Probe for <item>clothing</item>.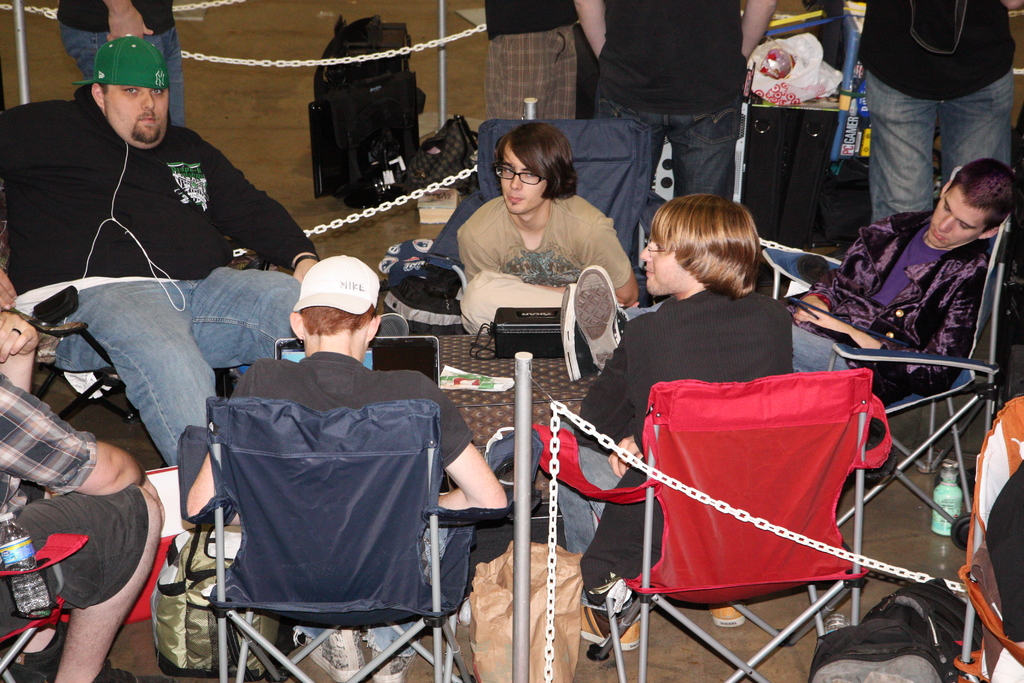
Probe result: (left=202, top=349, right=467, bottom=613).
